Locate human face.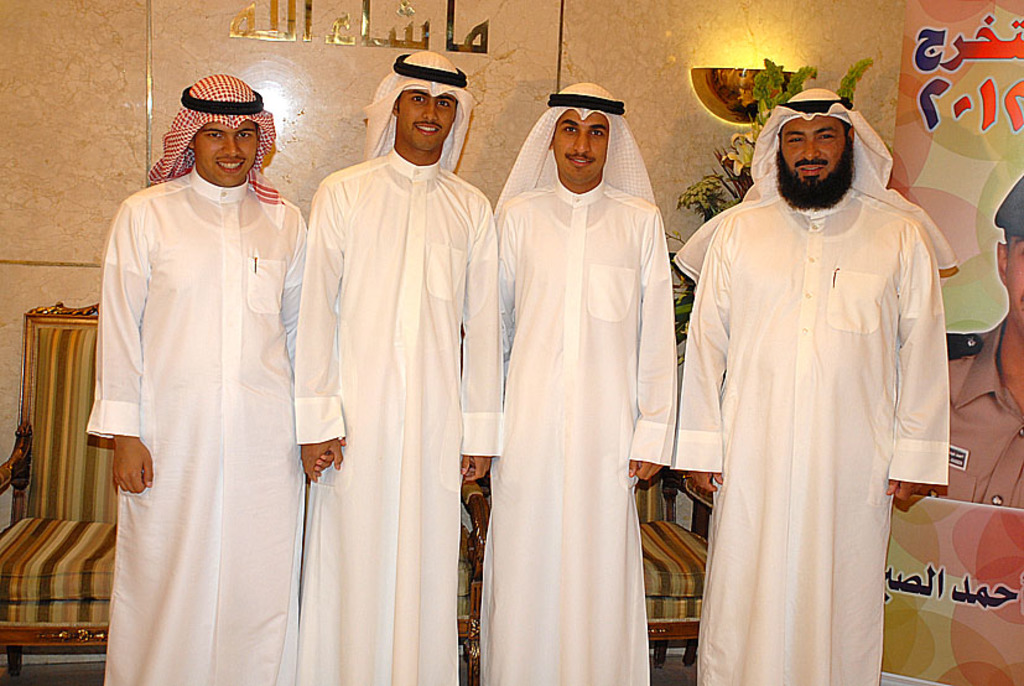
Bounding box: x1=781, y1=118, x2=846, y2=197.
